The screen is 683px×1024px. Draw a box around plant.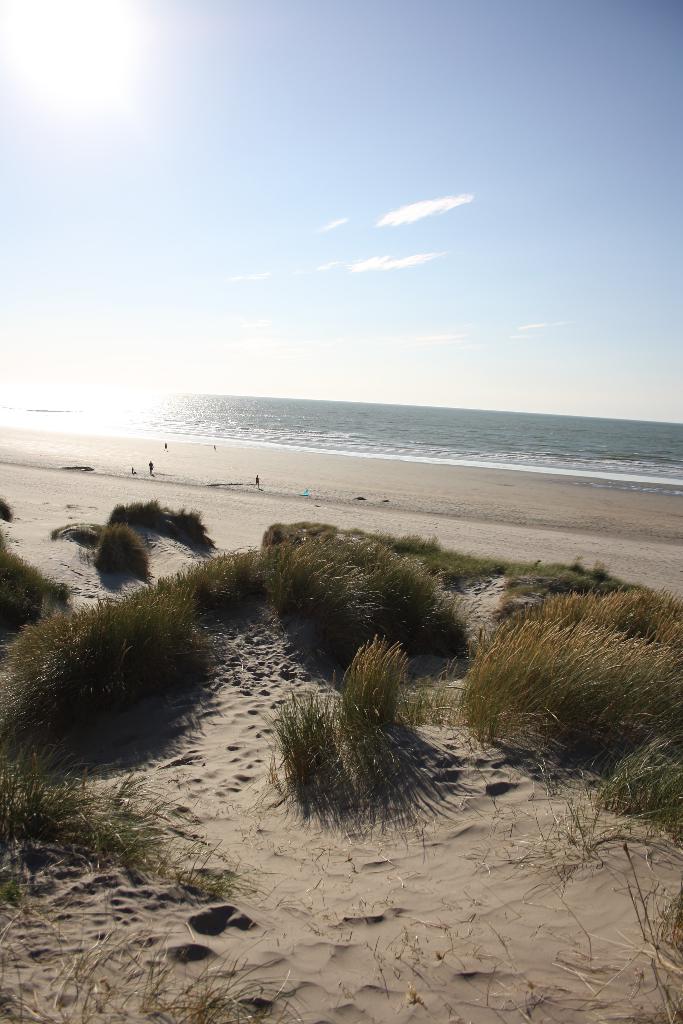
box(155, 963, 279, 1023).
